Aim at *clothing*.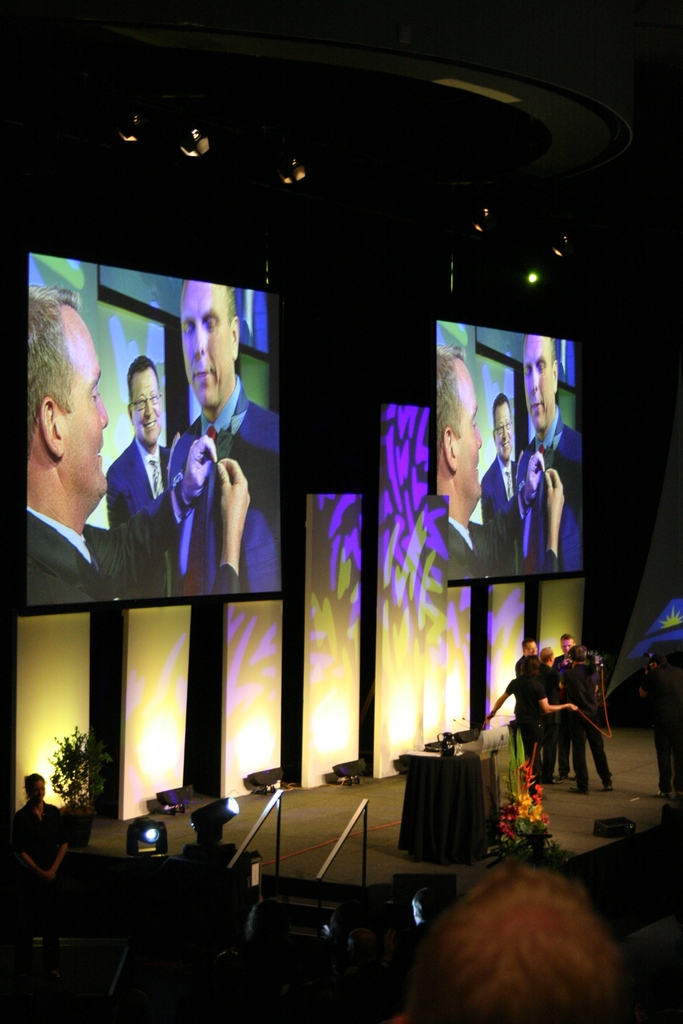
Aimed at (x1=573, y1=662, x2=609, y2=719).
